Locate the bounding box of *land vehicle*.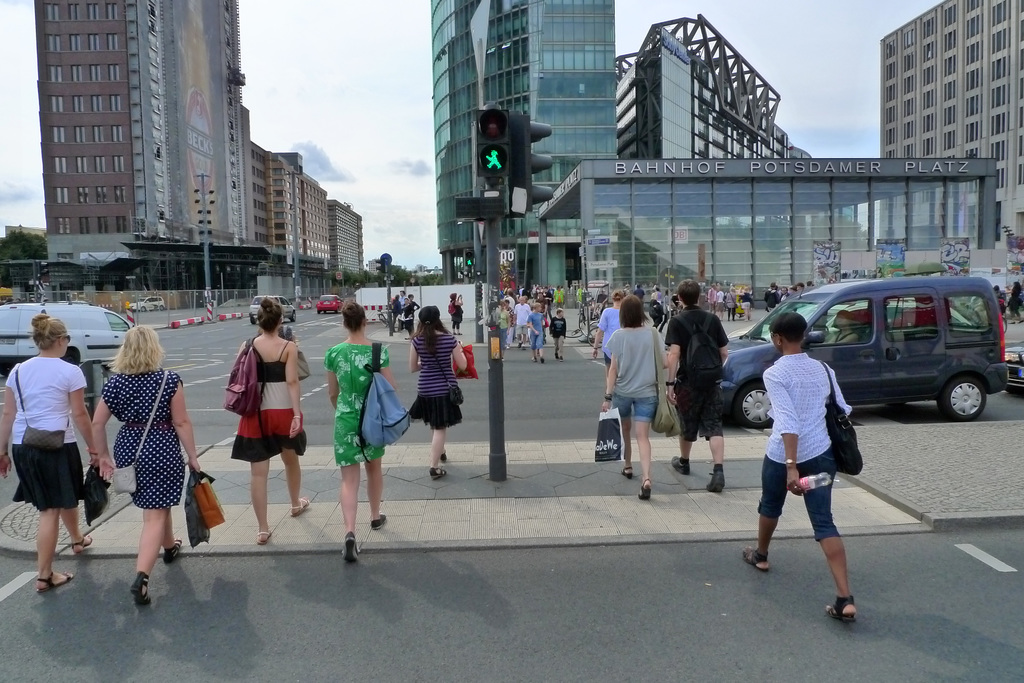
Bounding box: BBox(127, 294, 165, 315).
